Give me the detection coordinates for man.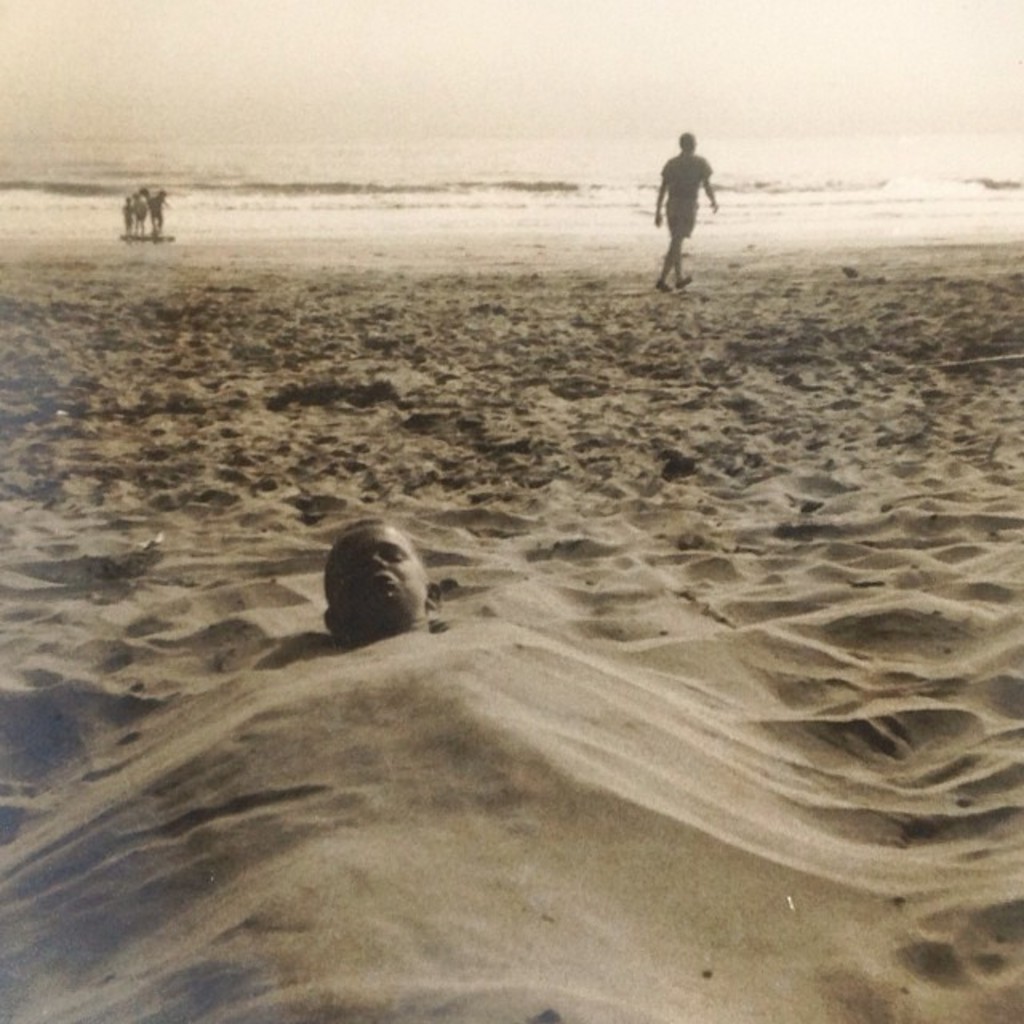
[left=320, top=515, right=437, bottom=651].
